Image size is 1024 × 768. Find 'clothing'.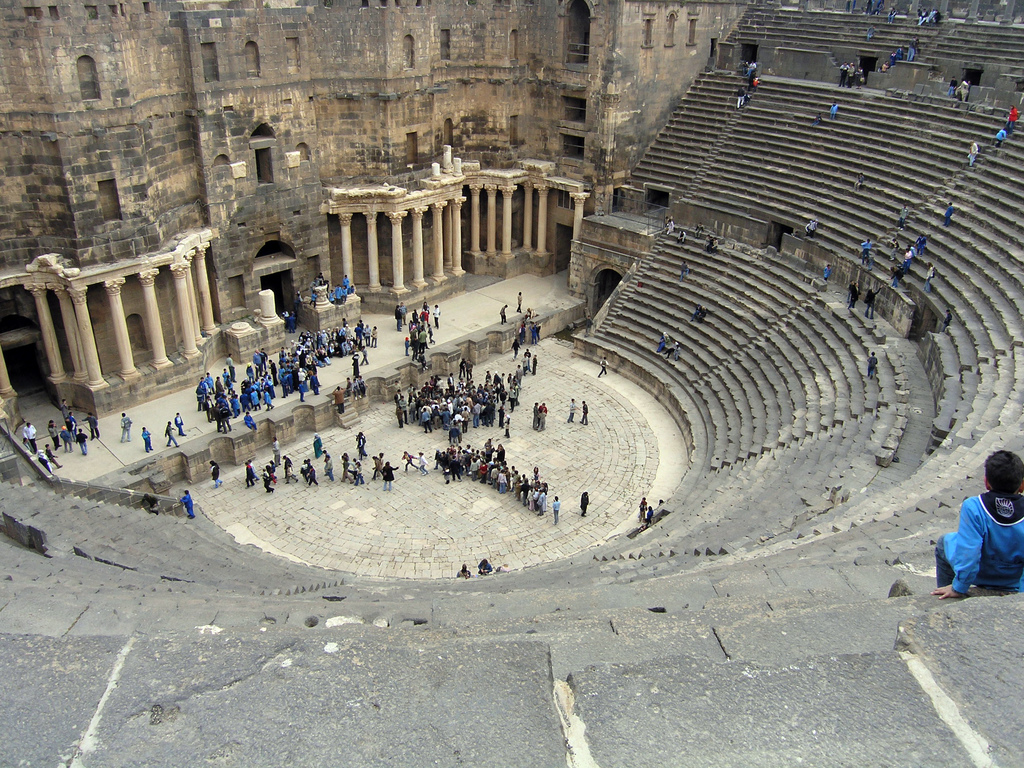
833:104:836:121.
